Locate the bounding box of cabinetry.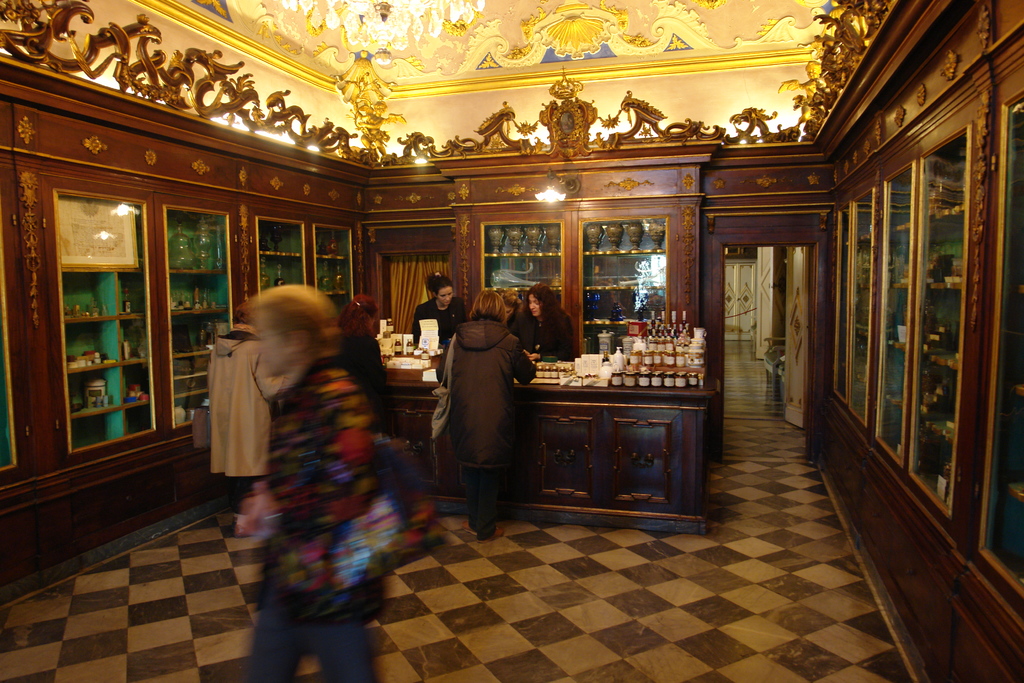
Bounding box: <region>576, 211, 680, 358</region>.
